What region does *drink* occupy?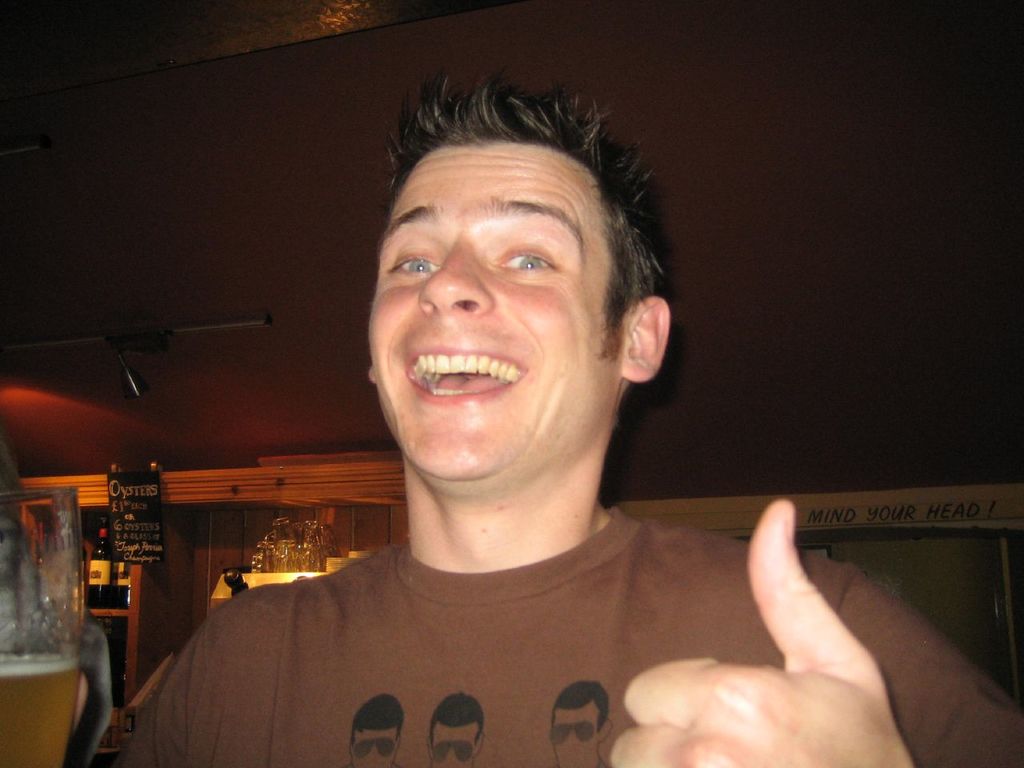
{"x1": 0, "y1": 659, "x2": 79, "y2": 767}.
